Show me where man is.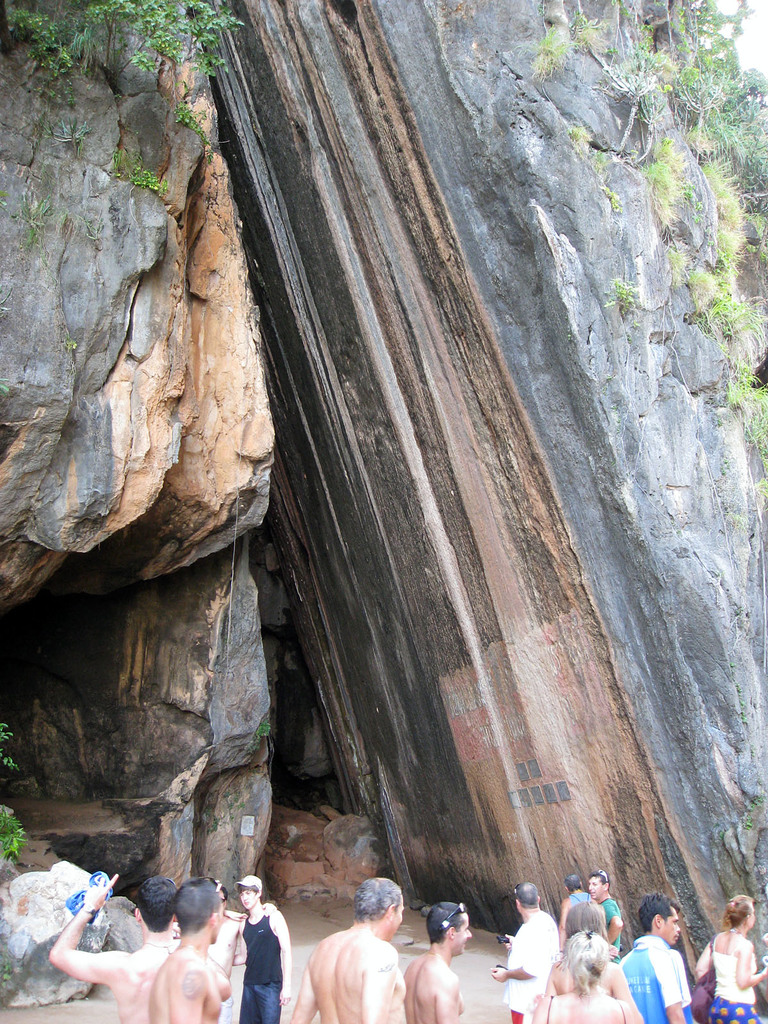
man is at box(401, 903, 476, 1023).
